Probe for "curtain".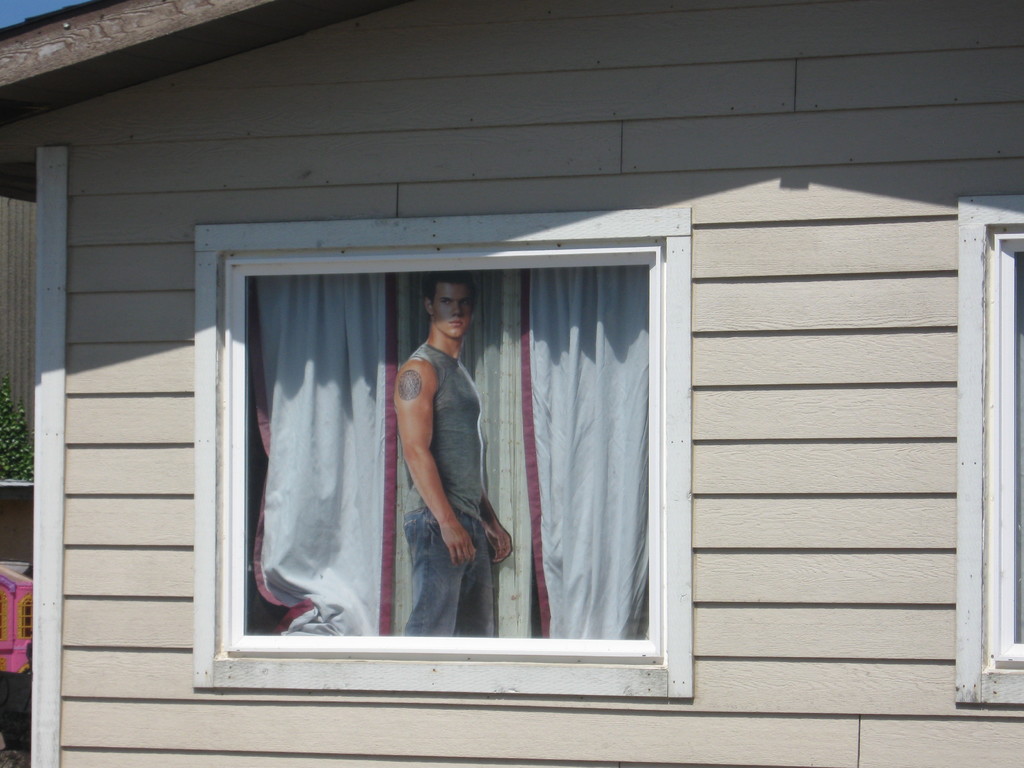
Probe result: (244,264,650,639).
